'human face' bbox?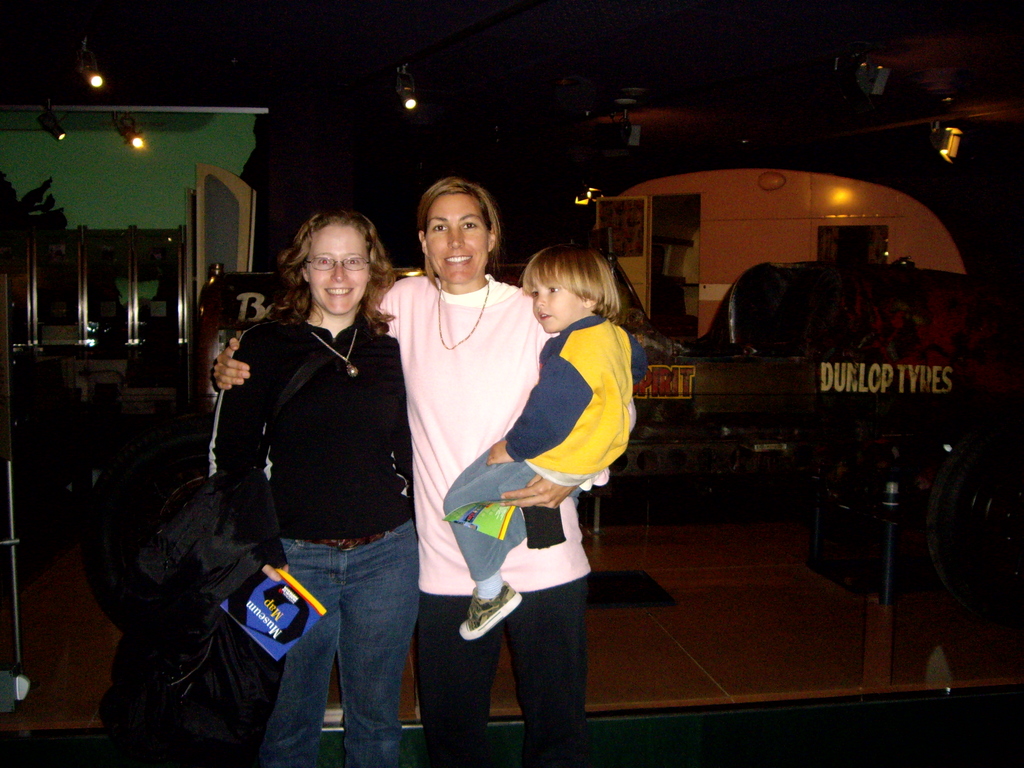
{"x1": 427, "y1": 192, "x2": 483, "y2": 276}
